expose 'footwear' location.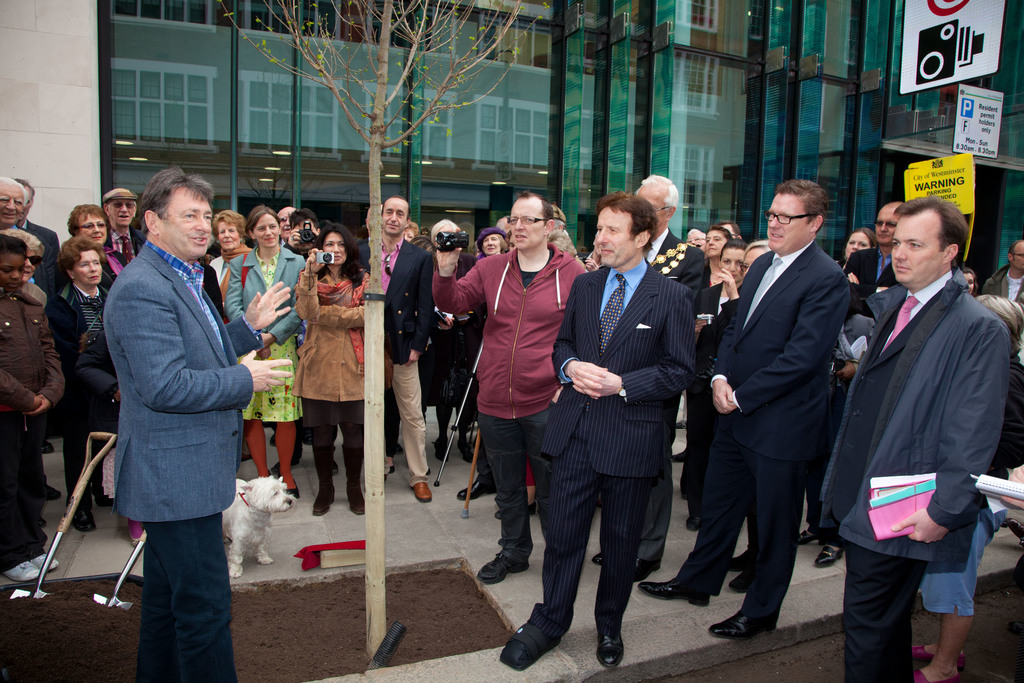
Exposed at (40, 444, 52, 453).
